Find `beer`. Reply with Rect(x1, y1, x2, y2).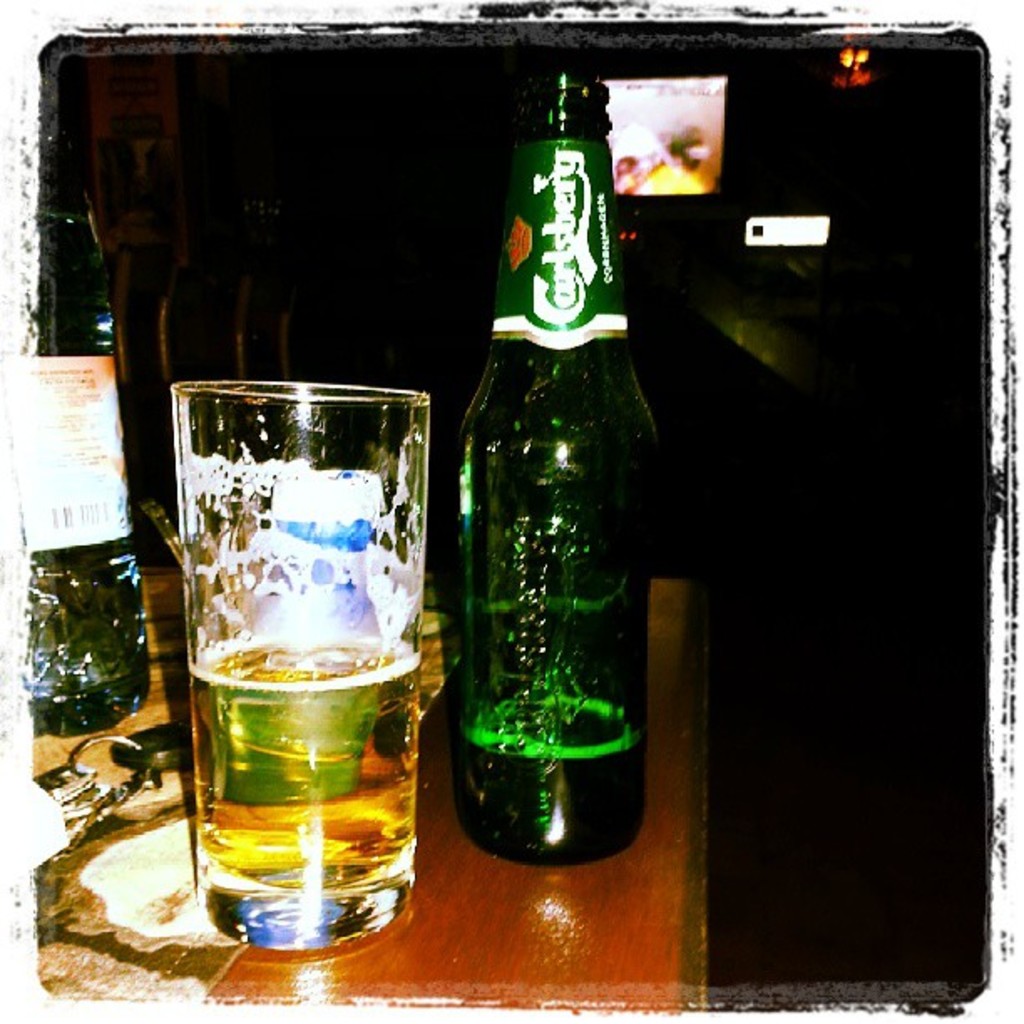
Rect(463, 67, 664, 888).
